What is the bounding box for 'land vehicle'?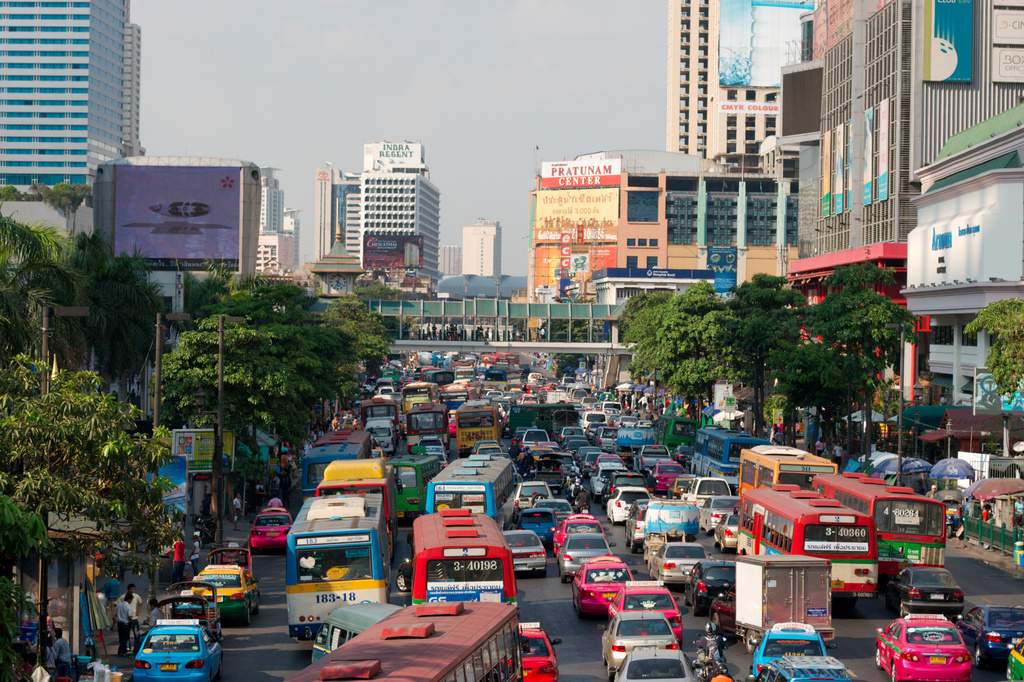
x1=954 y1=609 x2=1023 y2=660.
